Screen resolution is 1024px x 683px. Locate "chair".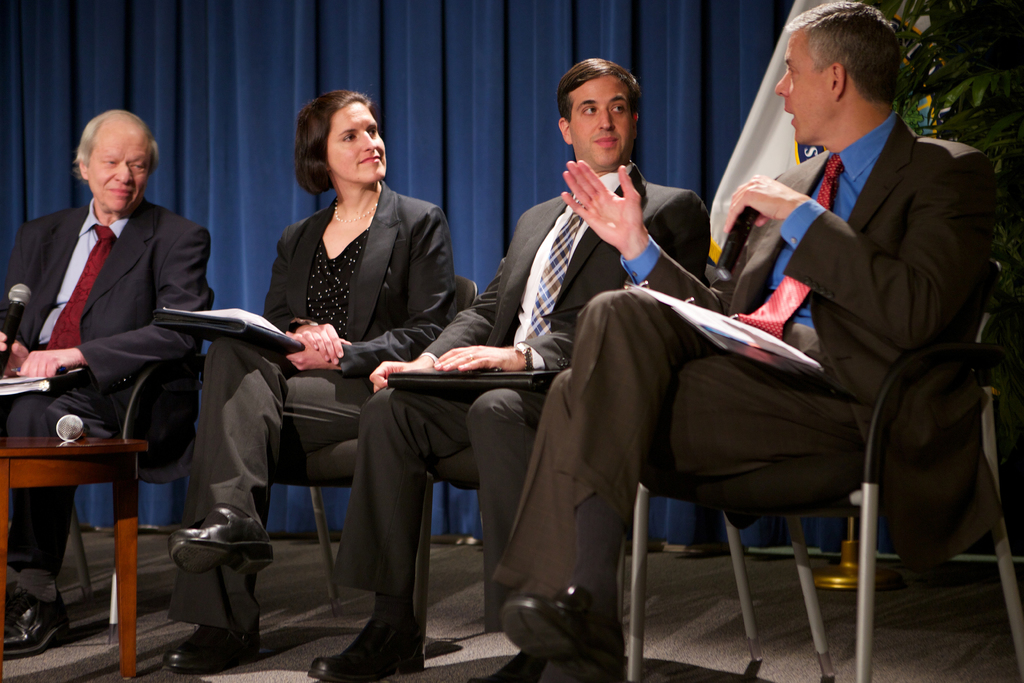
(x1=59, y1=352, x2=200, y2=620).
